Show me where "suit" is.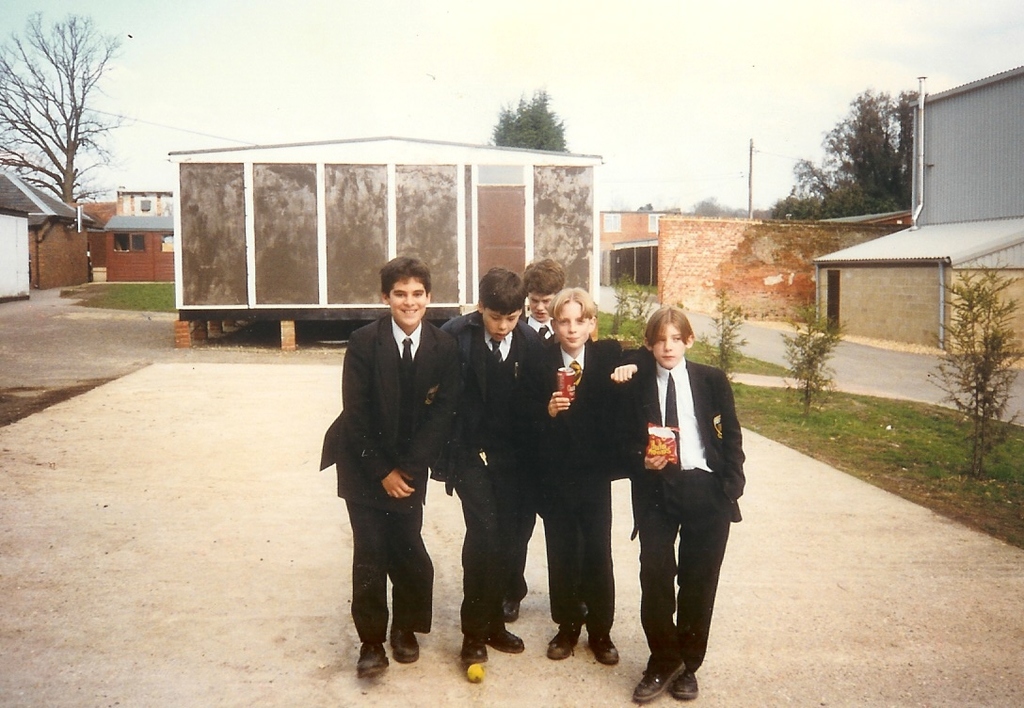
"suit" is at <region>619, 318, 742, 682</region>.
